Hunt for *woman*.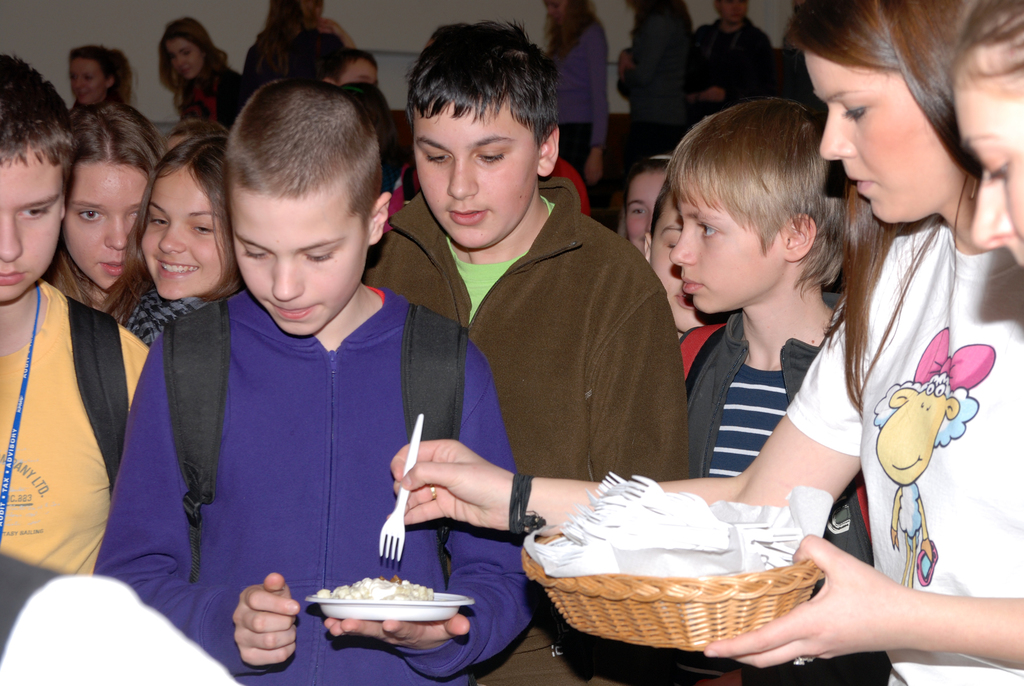
Hunted down at (x1=540, y1=0, x2=607, y2=224).
